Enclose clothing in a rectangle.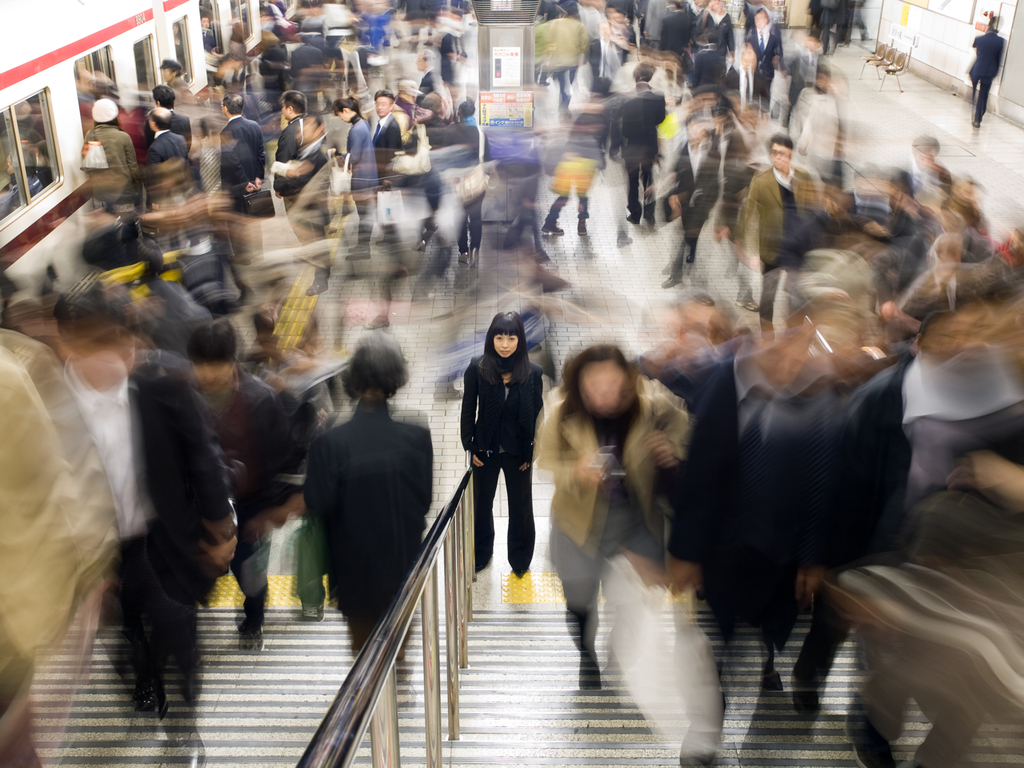
[x1=284, y1=368, x2=430, y2=638].
